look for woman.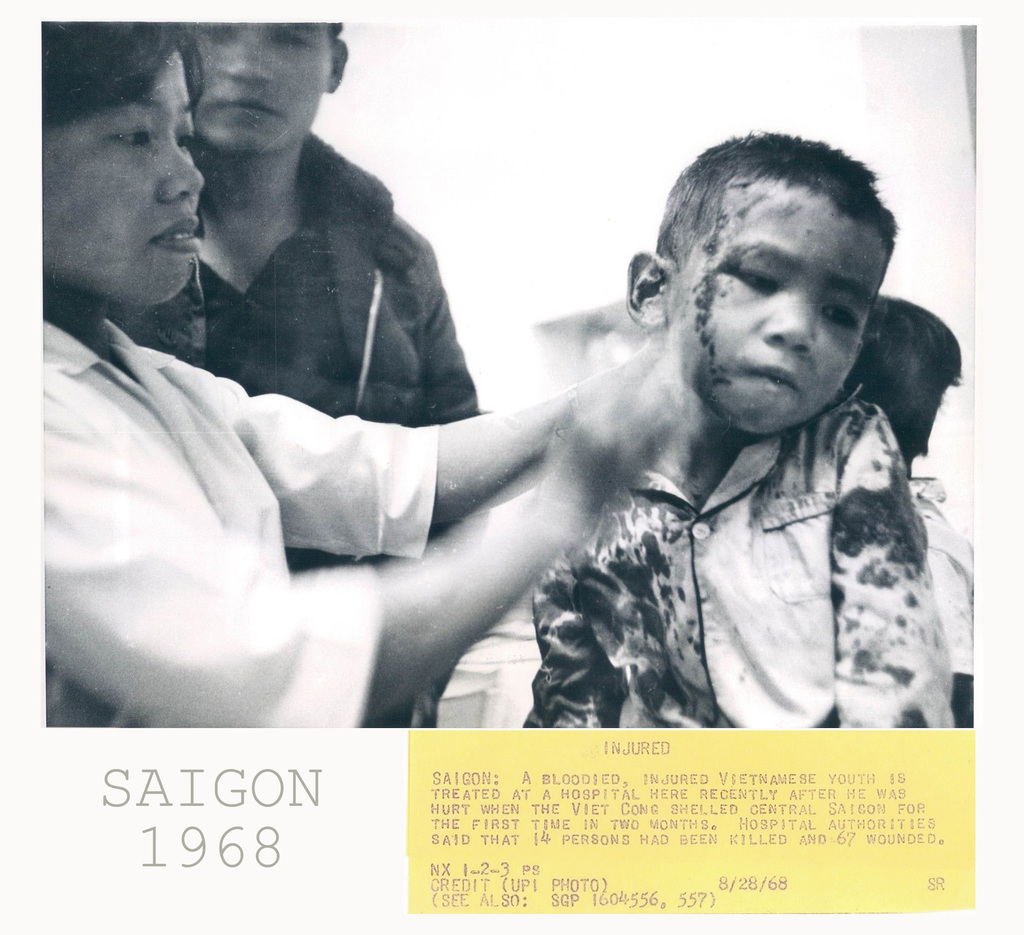
Found: x1=0, y1=17, x2=689, y2=730.
